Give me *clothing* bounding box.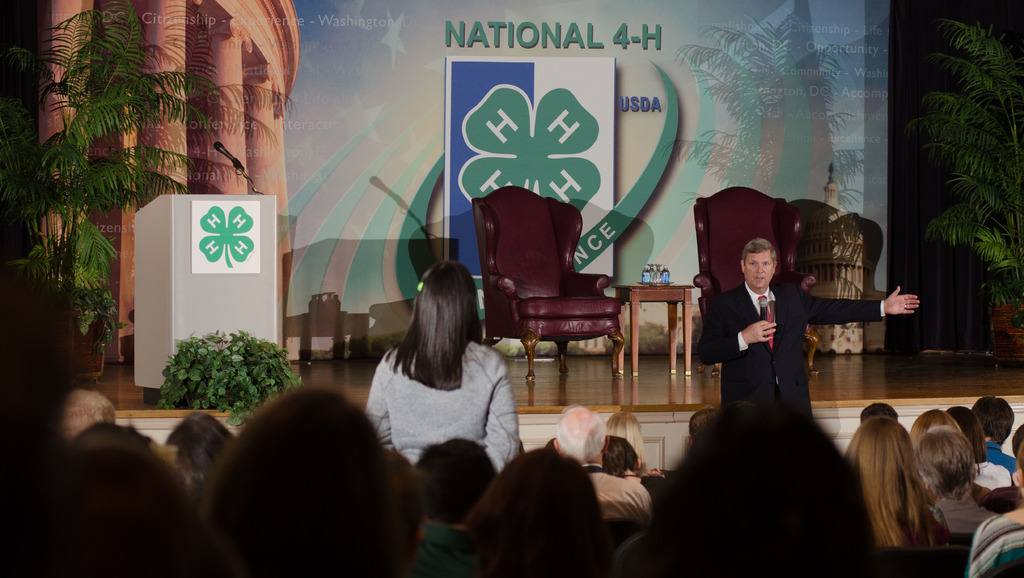
box(968, 438, 1016, 486).
